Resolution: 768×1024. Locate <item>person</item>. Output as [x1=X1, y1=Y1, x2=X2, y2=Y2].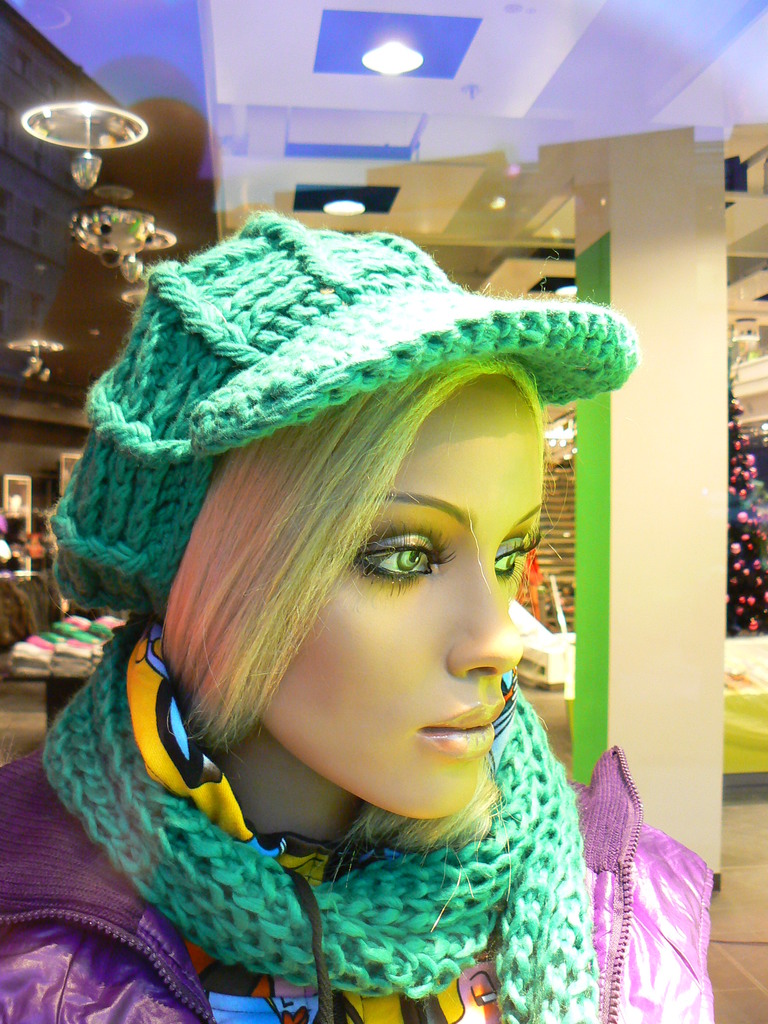
[x1=56, y1=175, x2=639, y2=1023].
